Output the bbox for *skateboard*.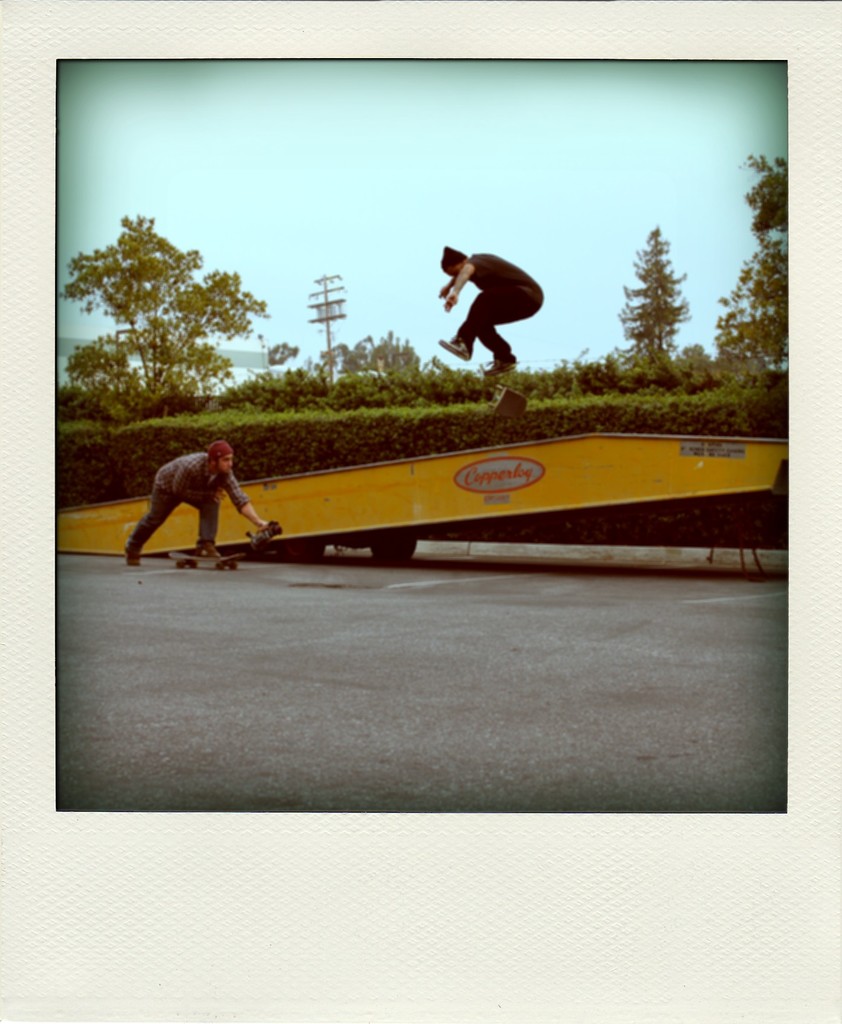
bbox=(164, 550, 244, 573).
